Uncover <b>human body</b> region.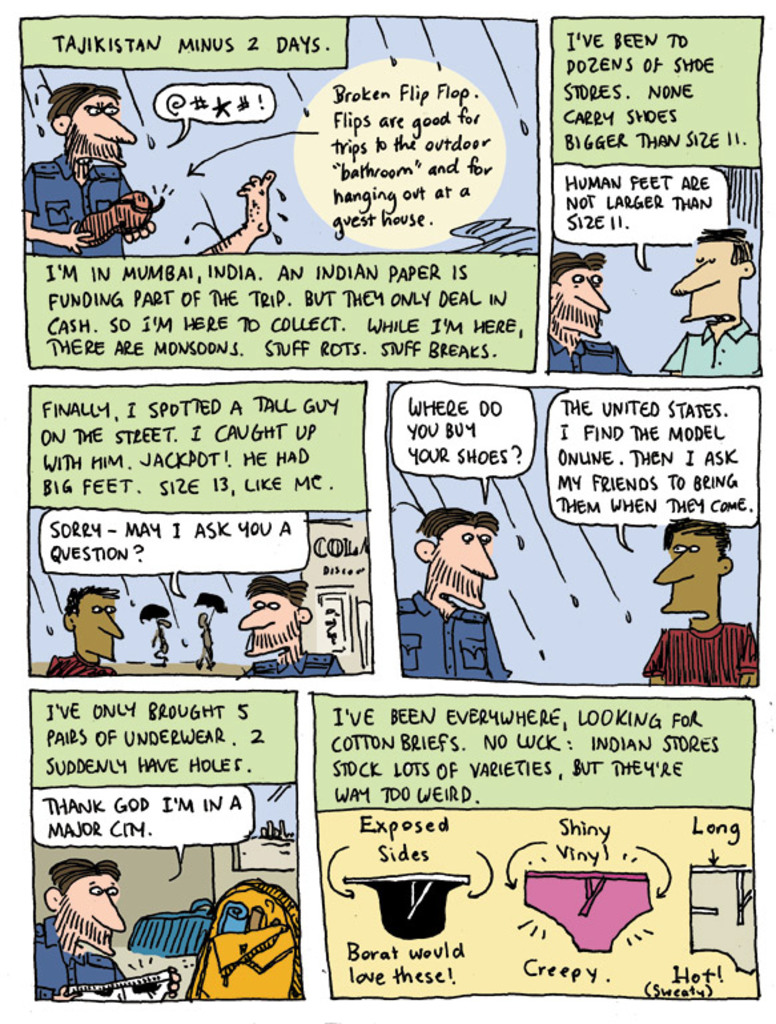
Uncovered: pyautogui.locateOnScreen(241, 648, 353, 678).
